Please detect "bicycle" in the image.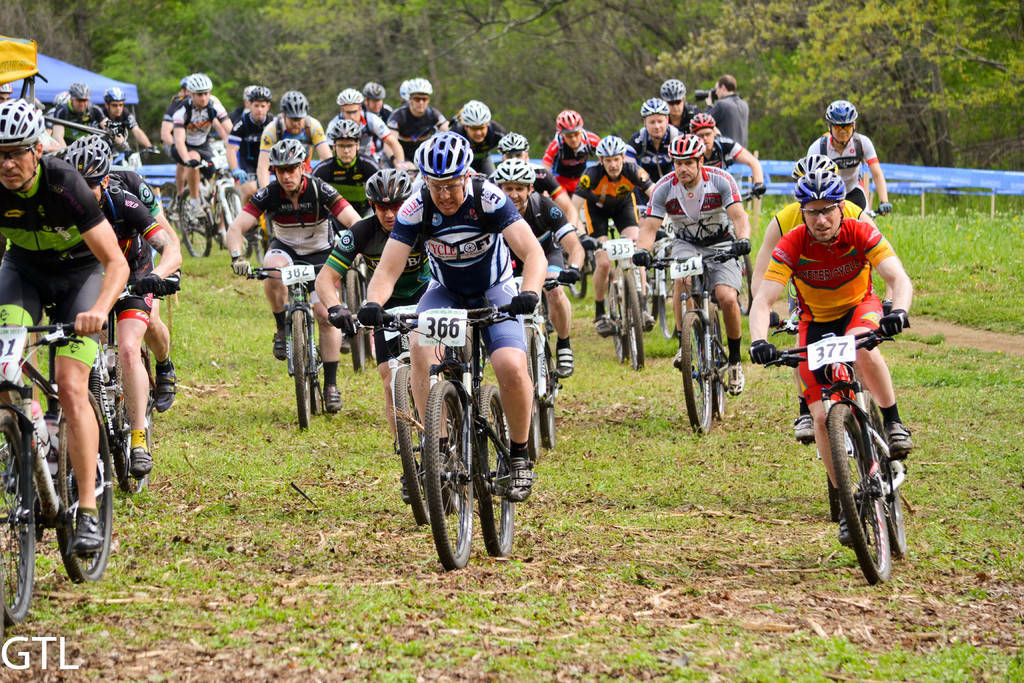
<box>340,299,449,542</box>.
